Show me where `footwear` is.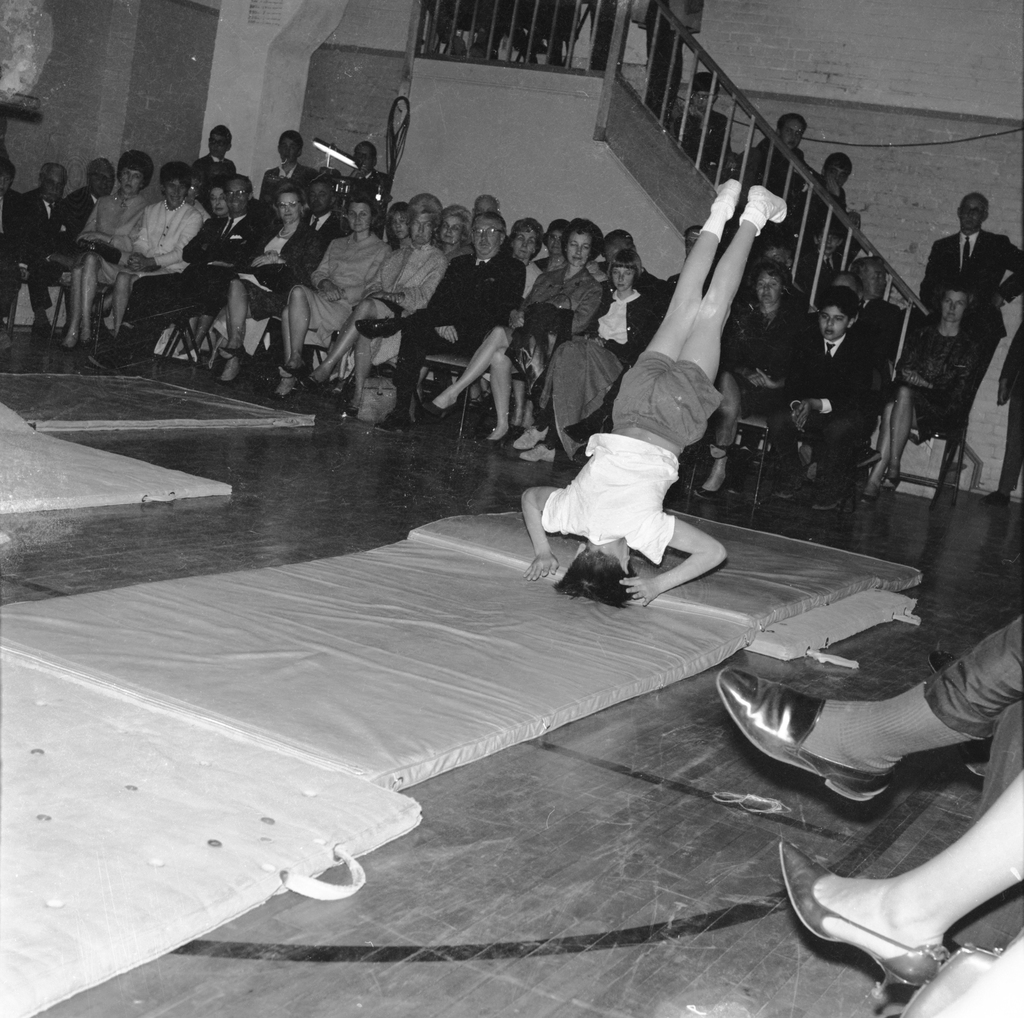
`footwear` is at l=220, t=359, r=237, b=382.
